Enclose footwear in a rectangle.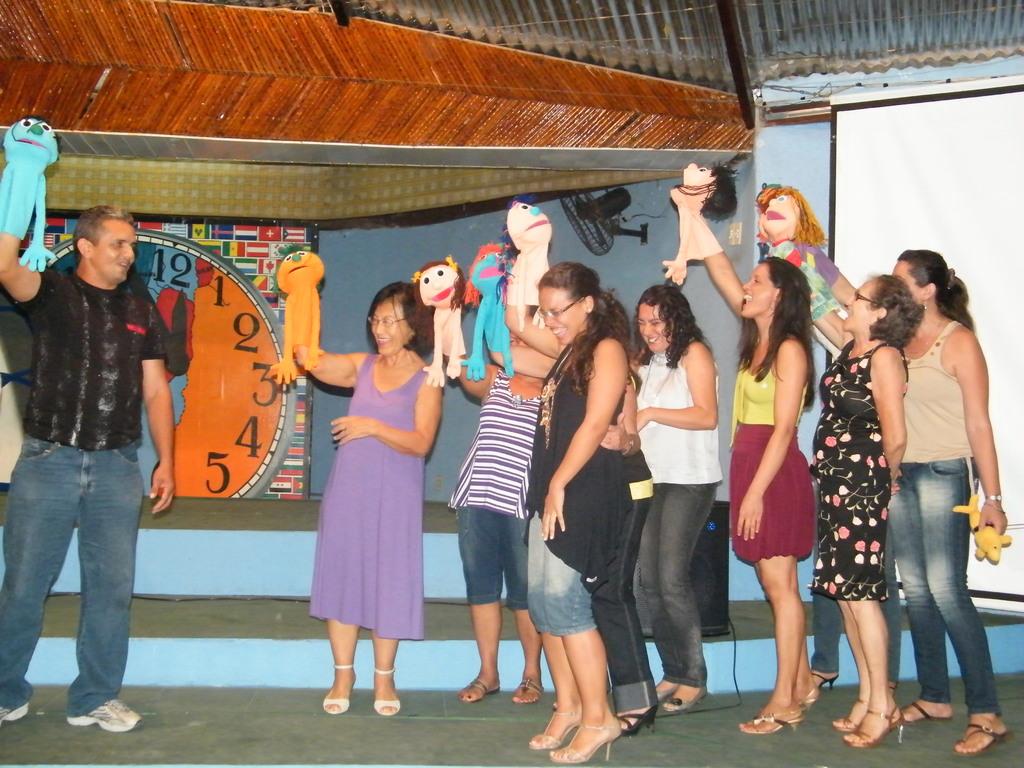
[x1=813, y1=673, x2=840, y2=694].
